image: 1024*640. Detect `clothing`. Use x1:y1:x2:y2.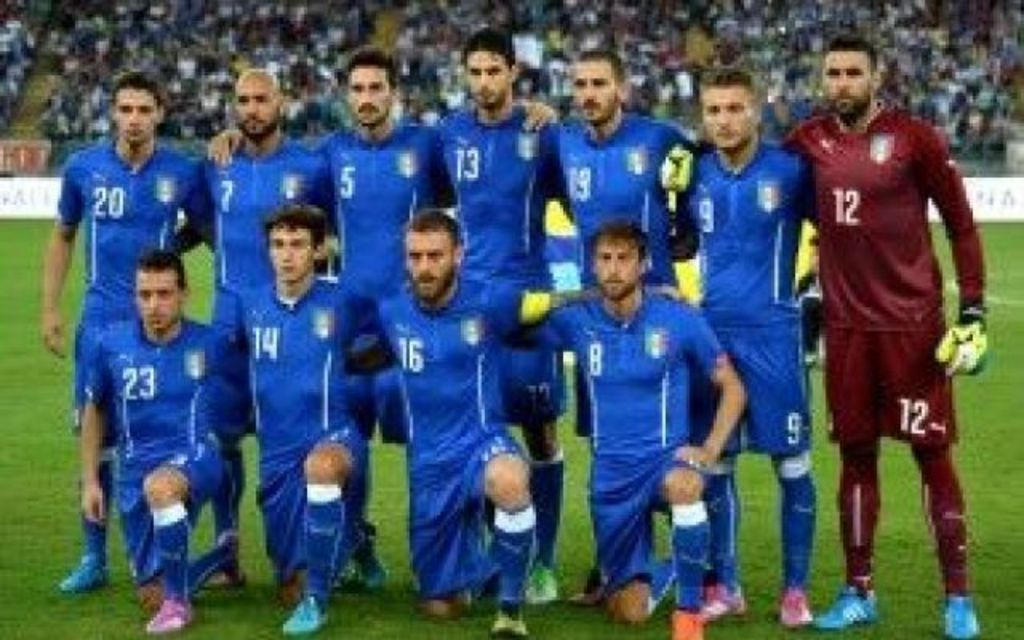
408:104:576:610.
